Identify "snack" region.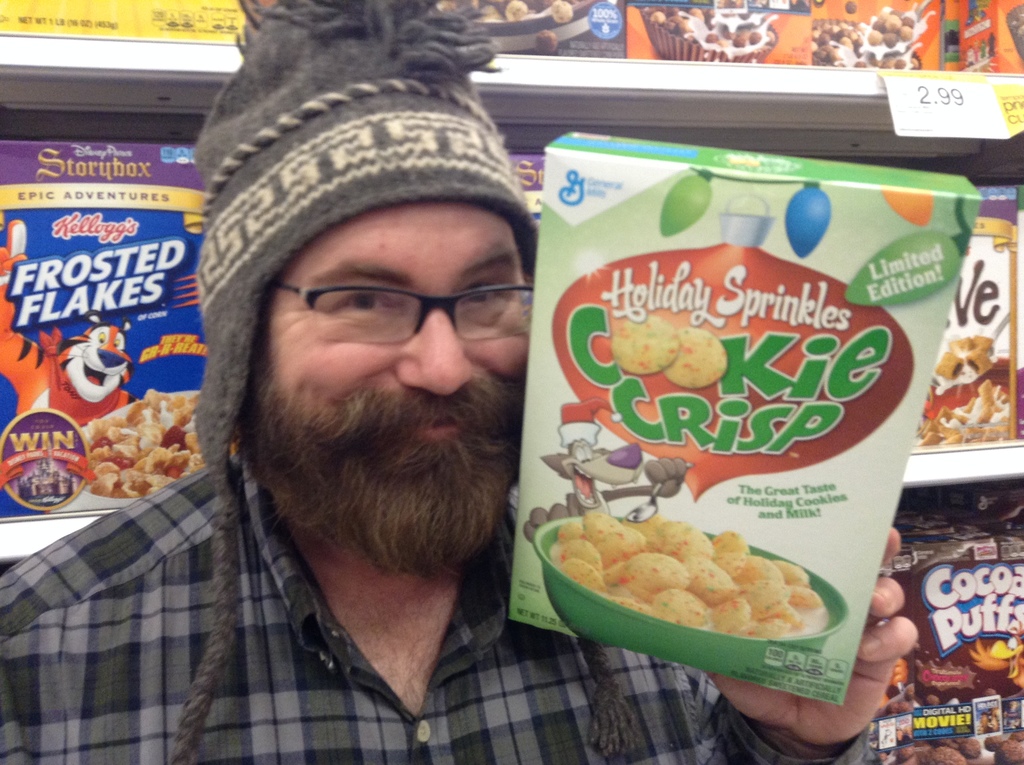
Region: x1=974 y1=335 x2=992 y2=356.
